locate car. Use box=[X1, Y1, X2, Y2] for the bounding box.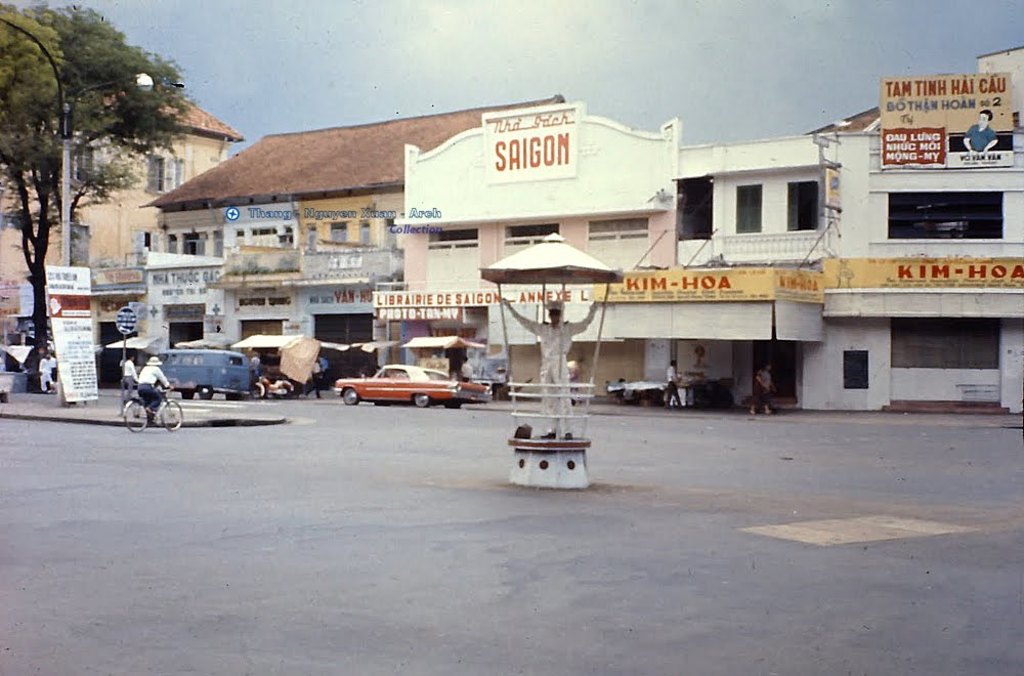
box=[326, 361, 468, 414].
